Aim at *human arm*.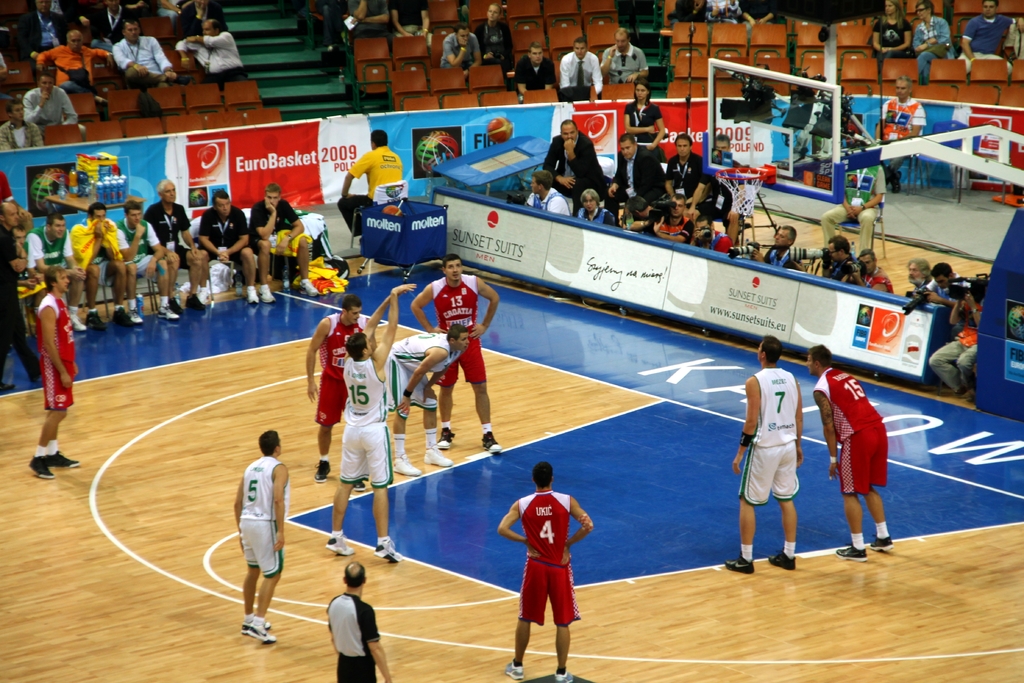
Aimed at <region>234, 477, 243, 551</region>.
